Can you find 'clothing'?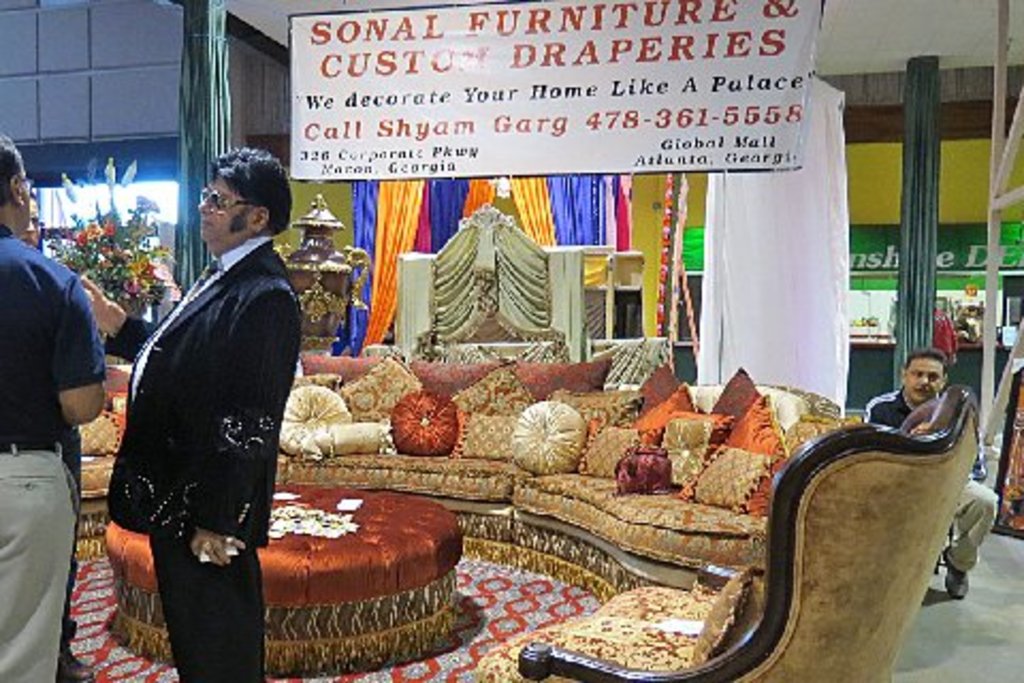
Yes, bounding box: Rect(0, 226, 109, 681).
